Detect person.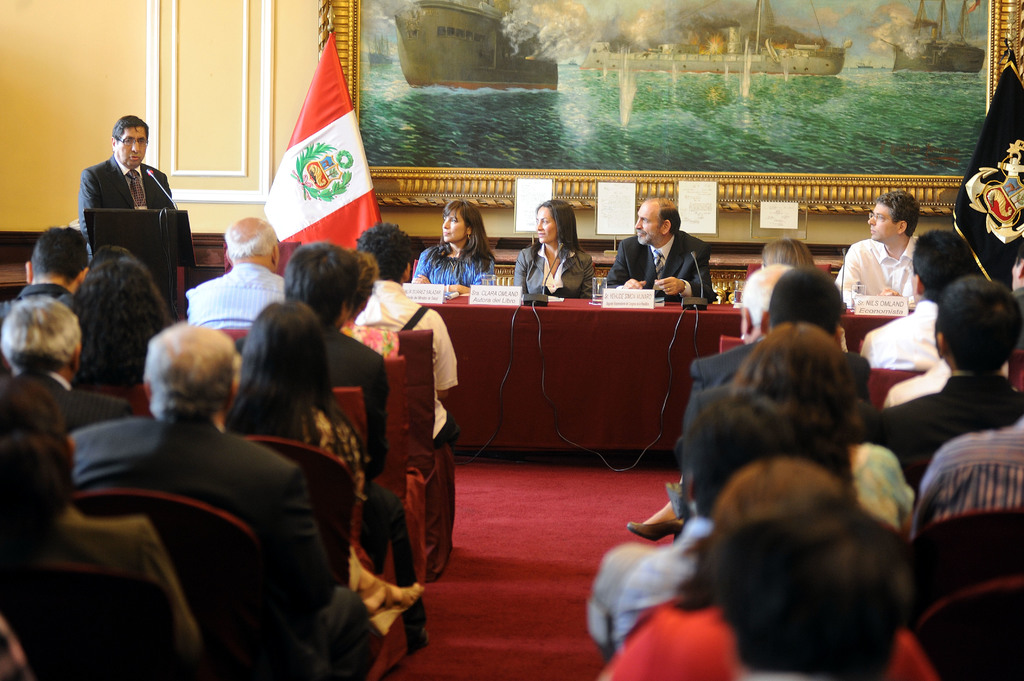
Detected at (232, 244, 422, 623).
